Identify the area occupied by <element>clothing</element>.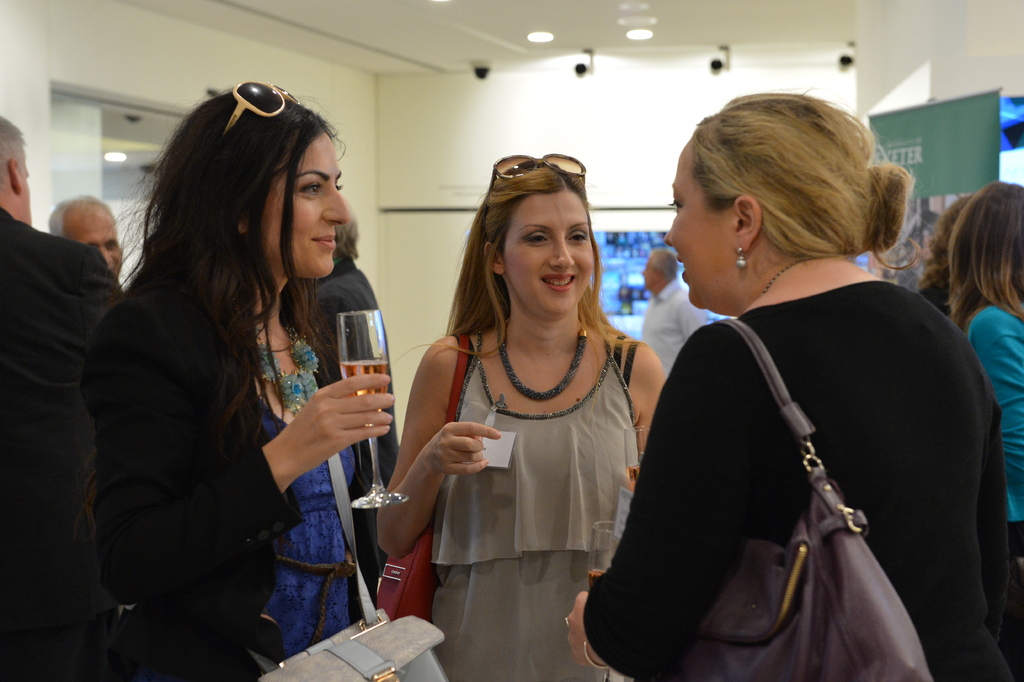
Area: 970:306:1023:525.
